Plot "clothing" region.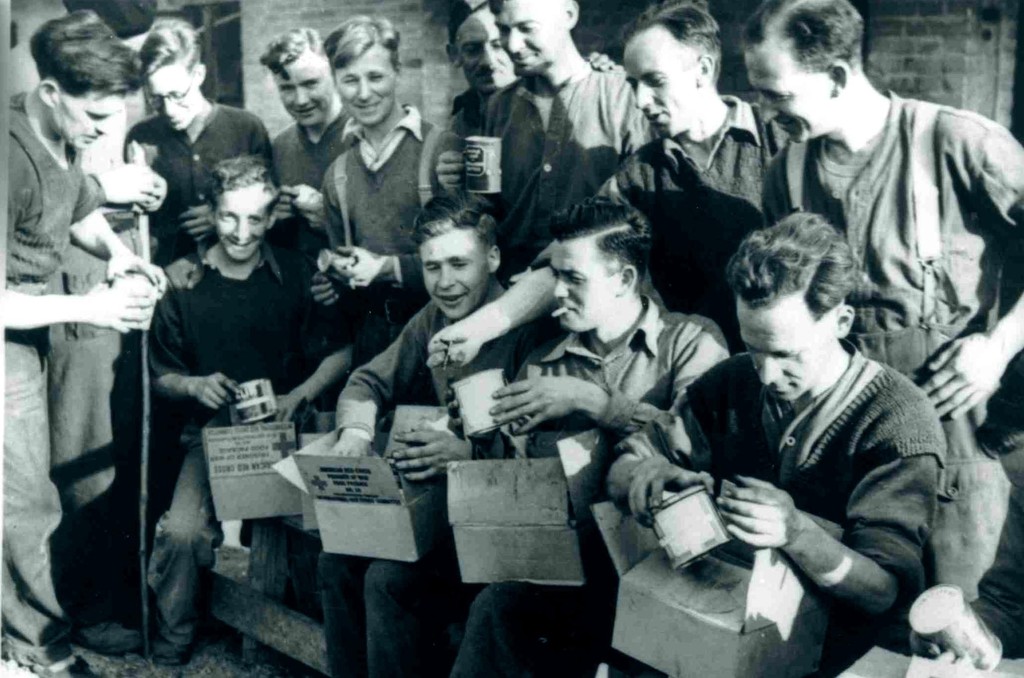
Plotted at detection(124, 97, 287, 264).
